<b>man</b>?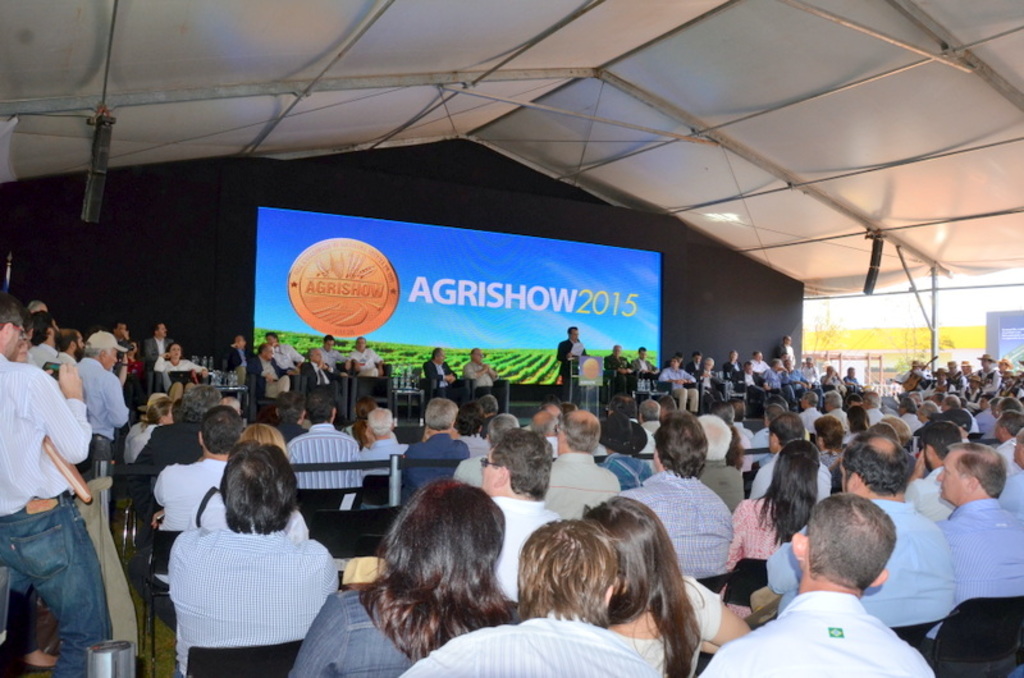
region(844, 367, 868, 395)
